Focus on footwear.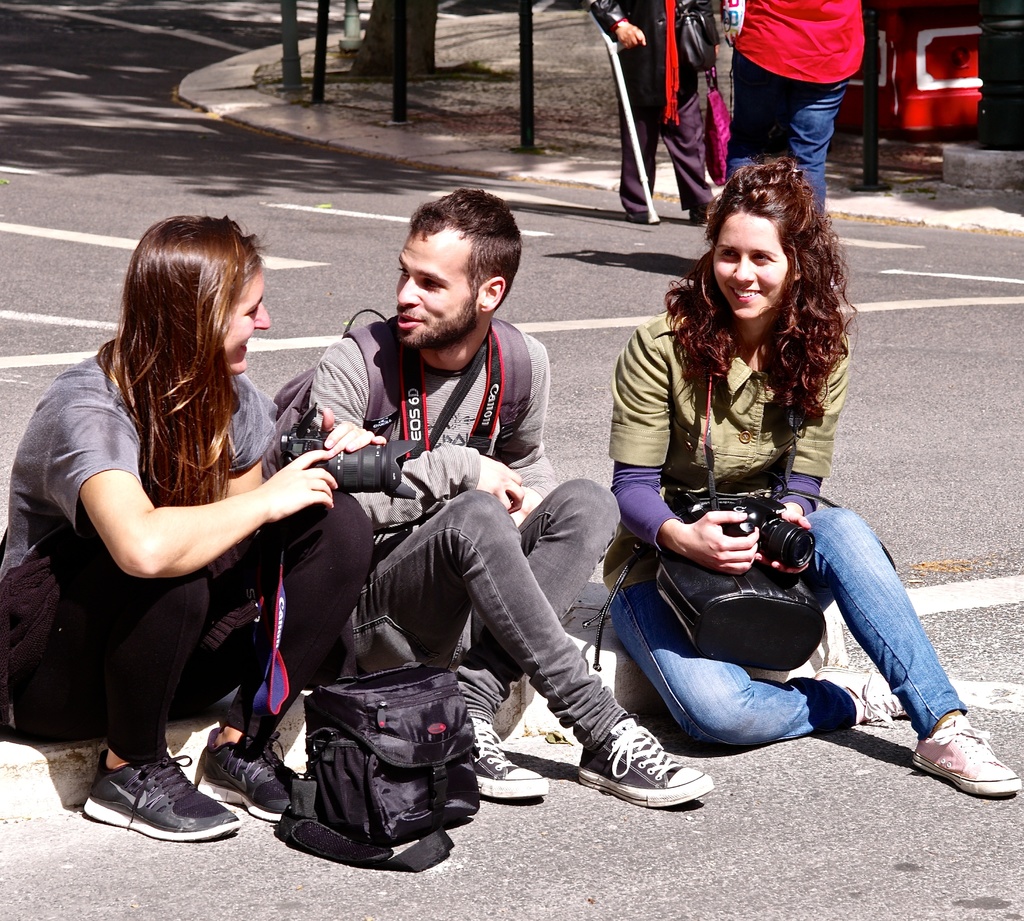
Focused at left=574, top=719, right=705, bottom=803.
